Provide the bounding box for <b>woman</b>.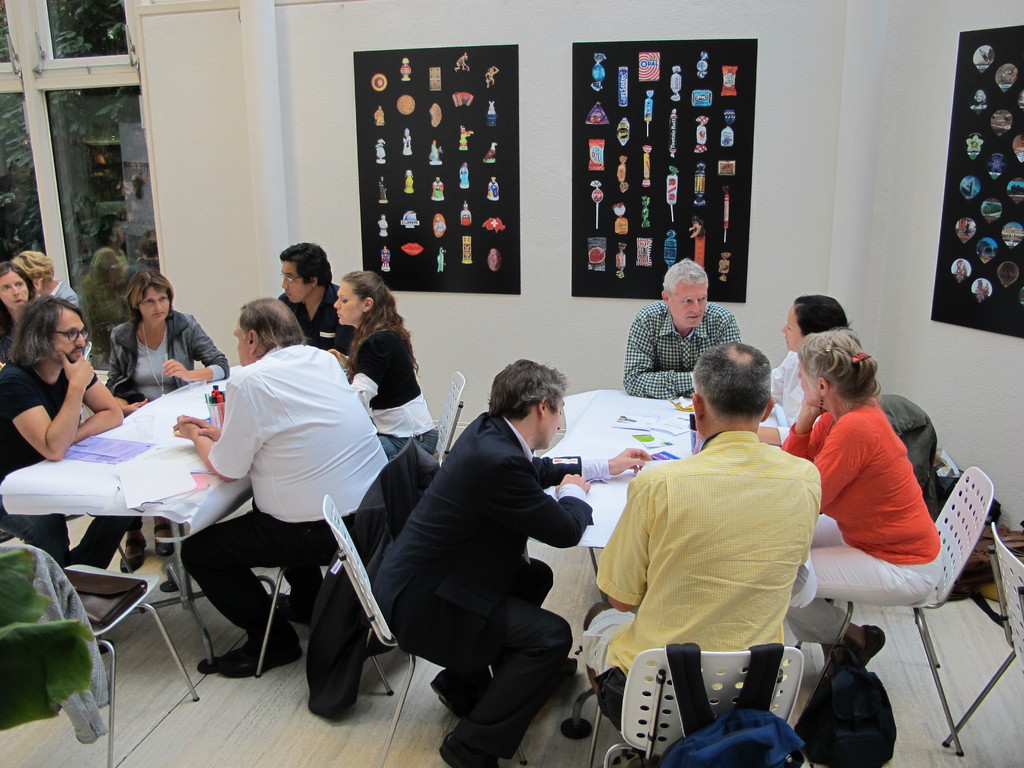
BBox(104, 268, 229, 573).
